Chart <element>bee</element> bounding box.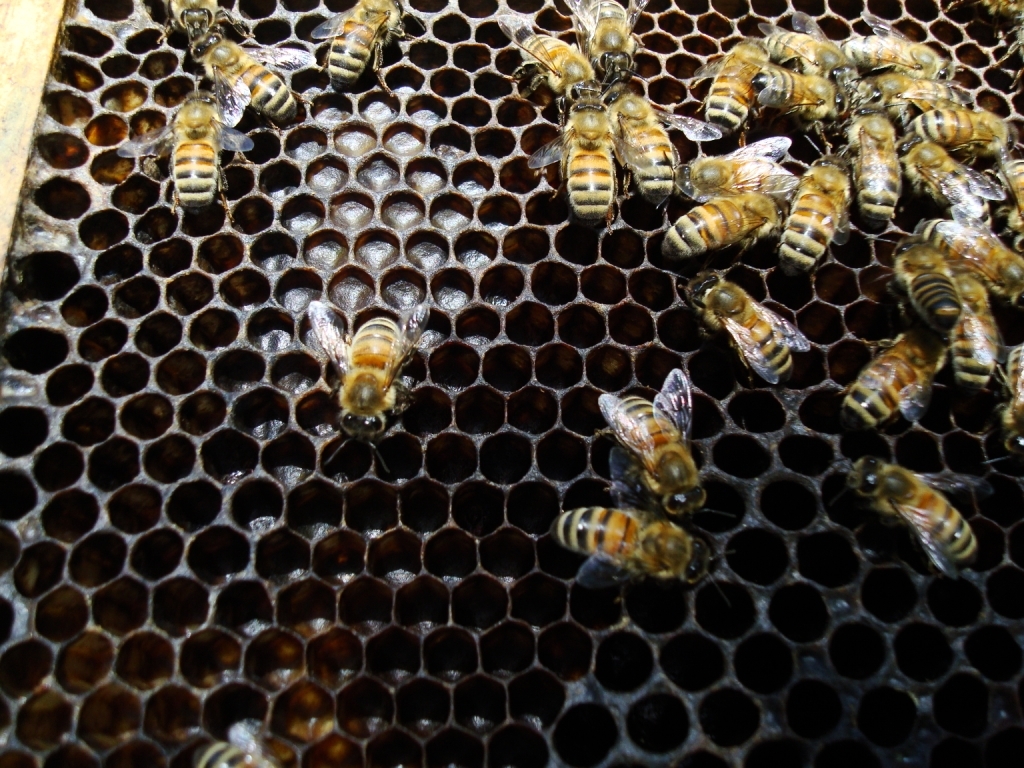
Charted: <bbox>899, 128, 1002, 244</bbox>.
